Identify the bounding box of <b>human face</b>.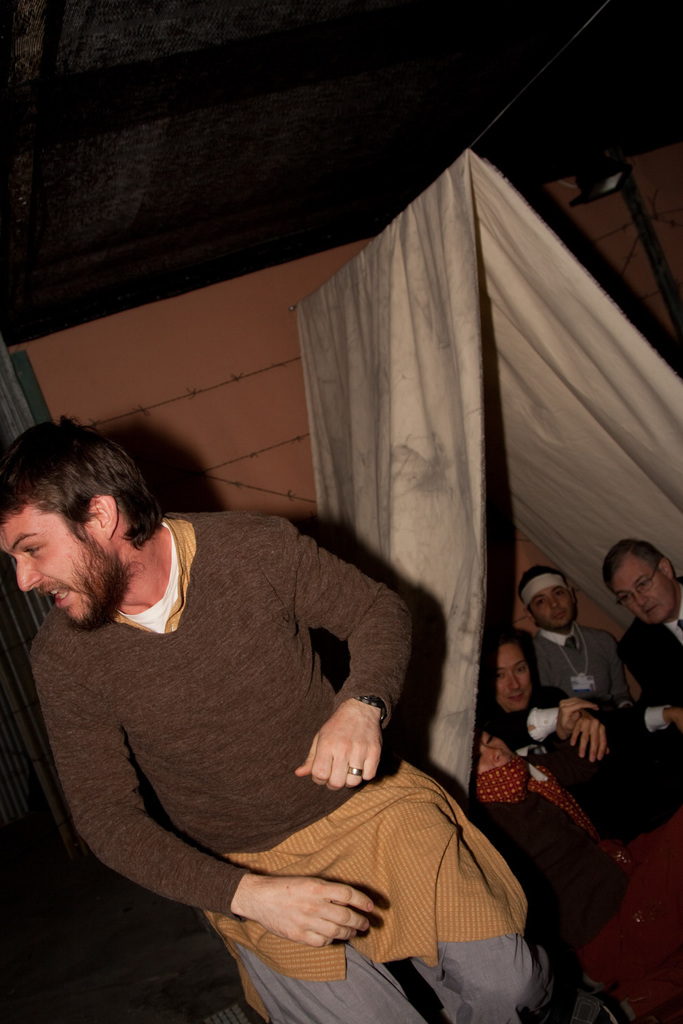
(487,640,531,712).
